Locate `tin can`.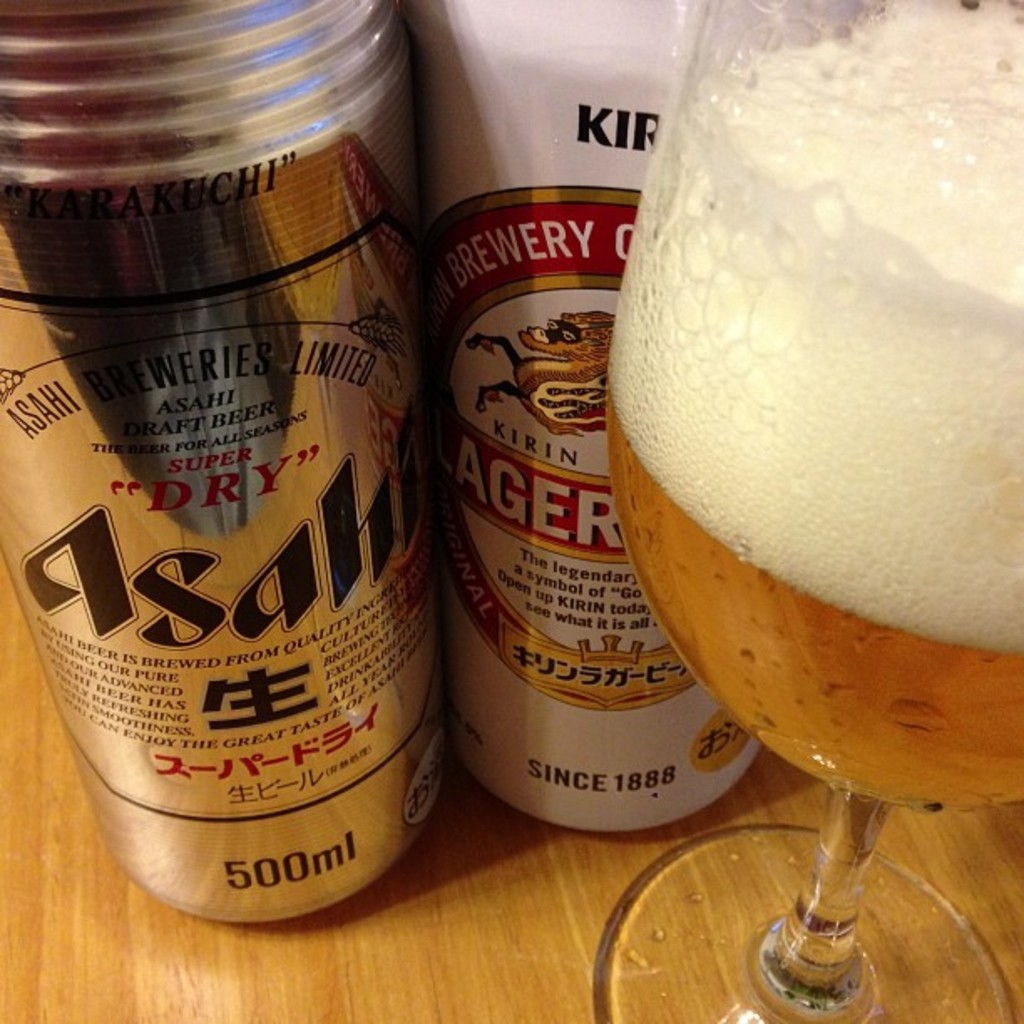
Bounding box: locate(0, 0, 452, 937).
